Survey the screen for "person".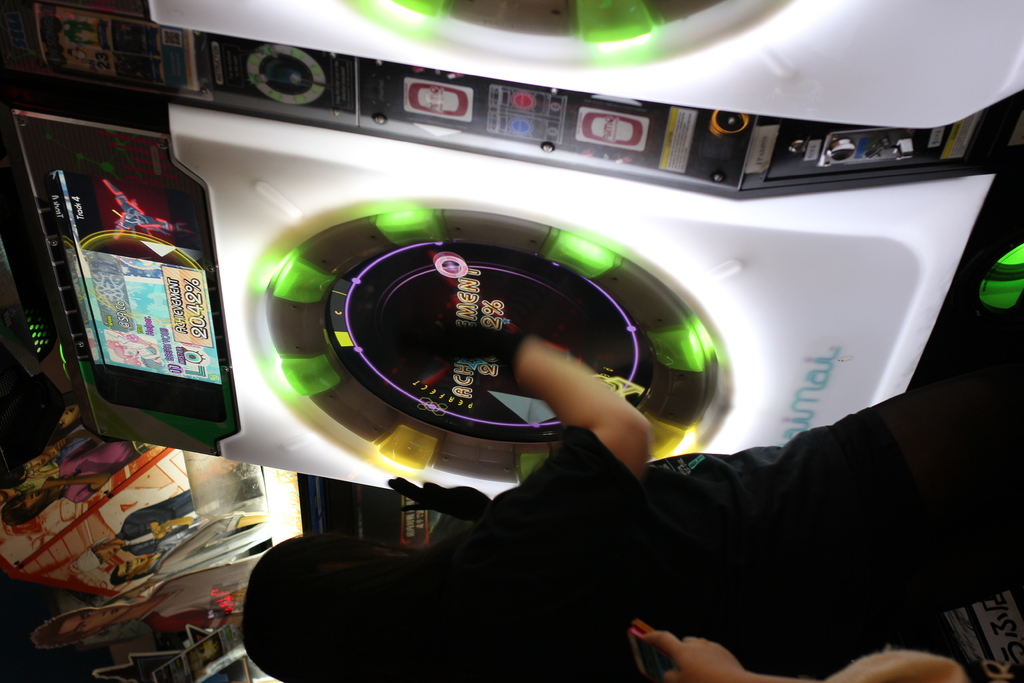
Survey found: rect(53, 398, 82, 432).
